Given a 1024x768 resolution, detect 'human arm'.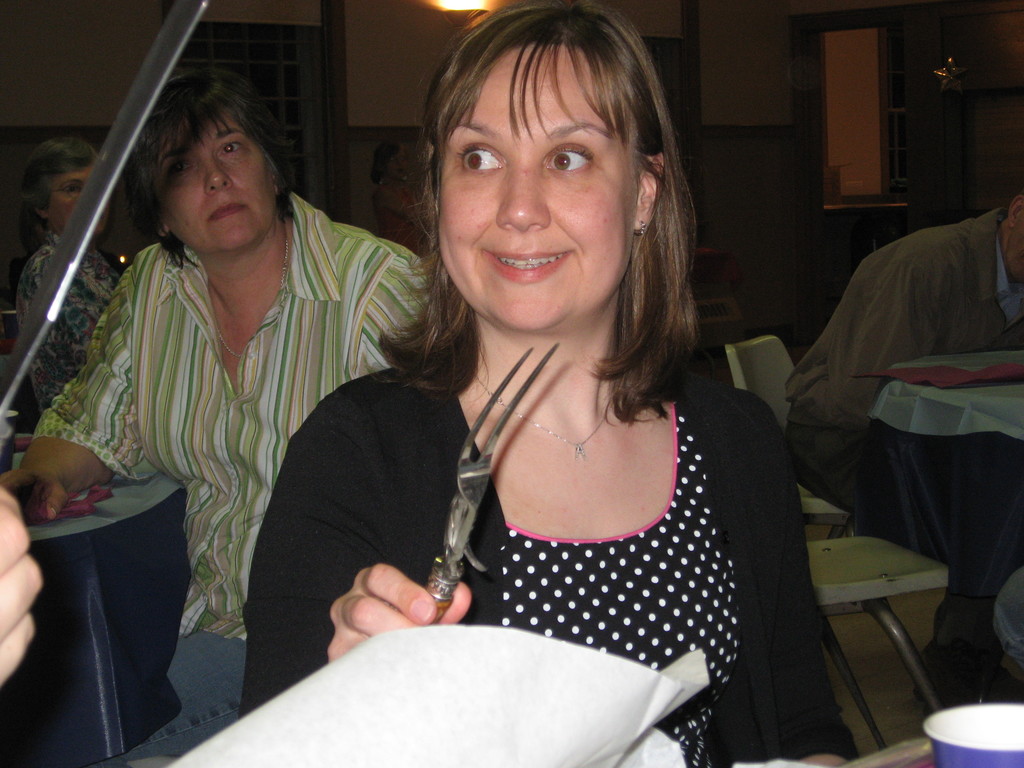
rect(356, 252, 430, 378).
